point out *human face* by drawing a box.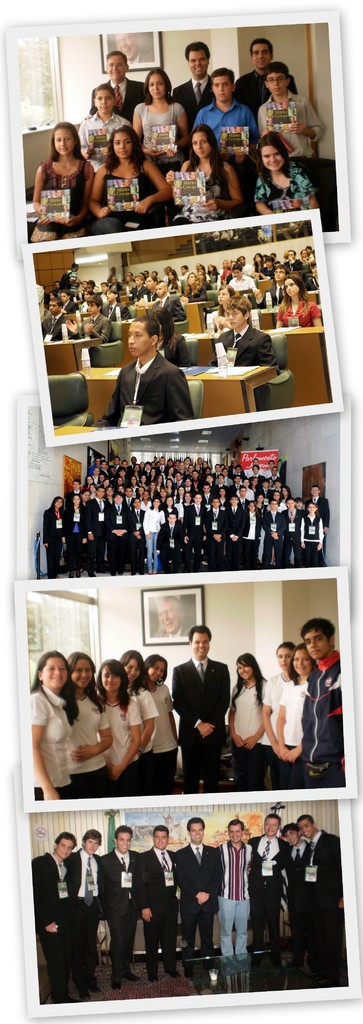
(x1=49, y1=293, x2=53, y2=300).
